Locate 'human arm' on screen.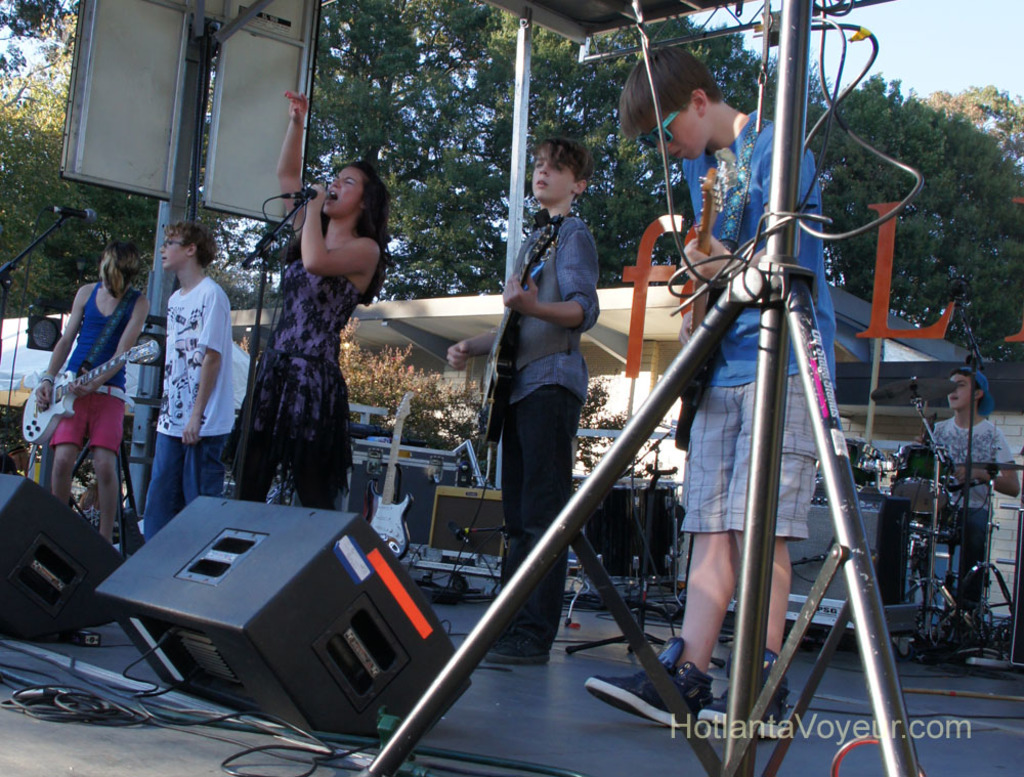
On screen at region(37, 290, 87, 404).
